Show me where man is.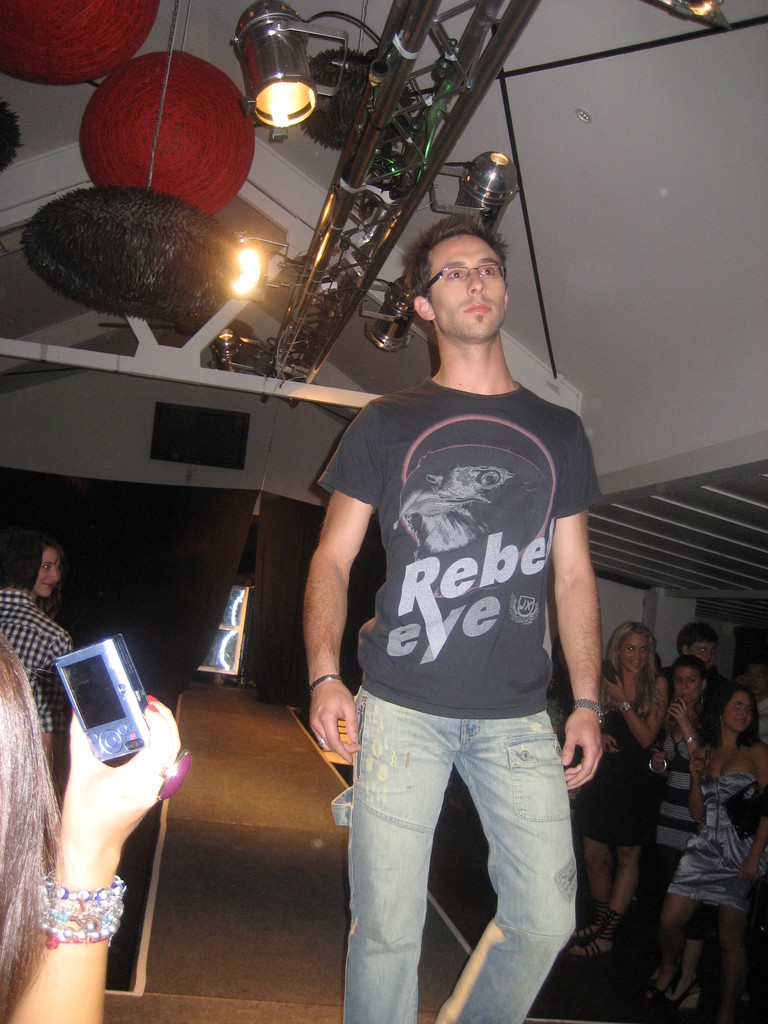
man is at (287, 144, 621, 1015).
